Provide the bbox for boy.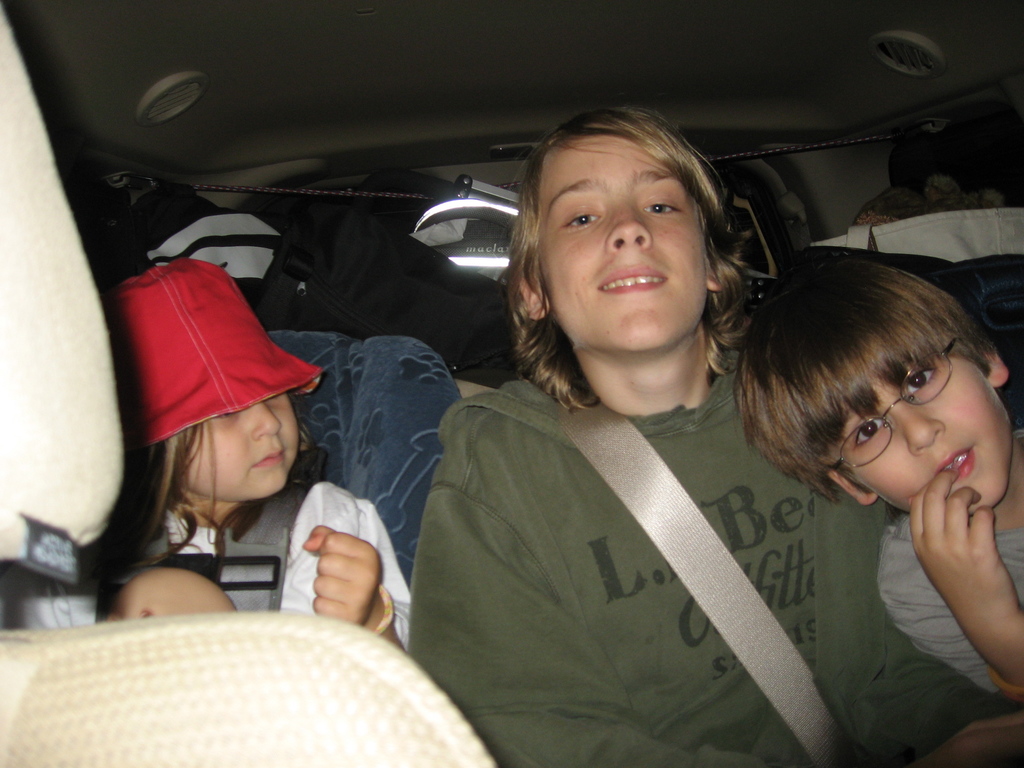
bbox(732, 254, 1023, 700).
